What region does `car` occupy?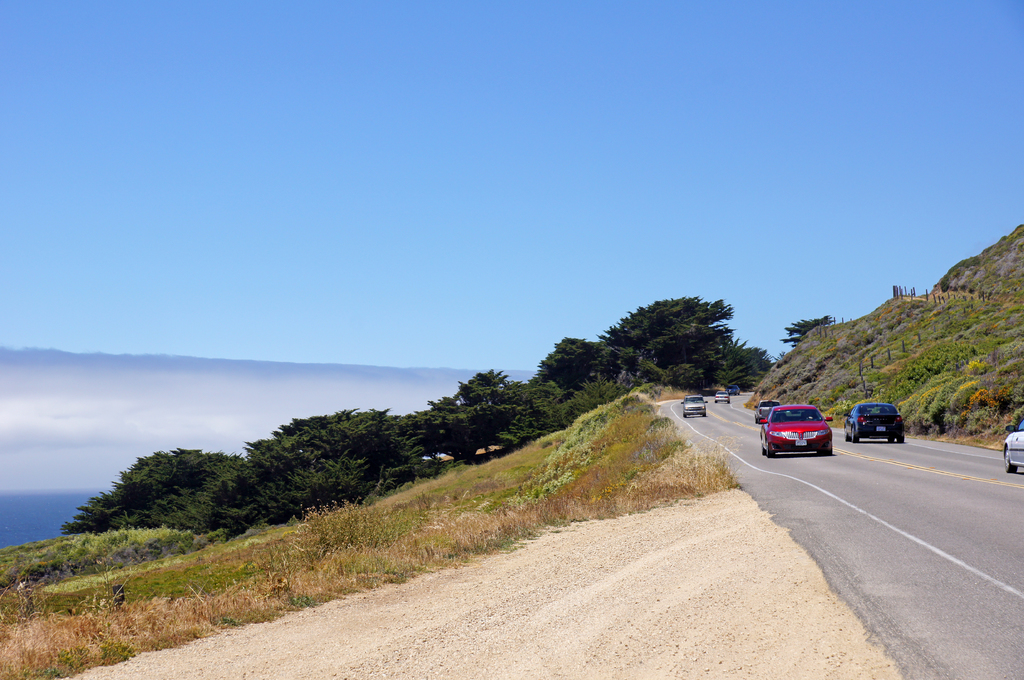
crop(755, 399, 781, 425).
